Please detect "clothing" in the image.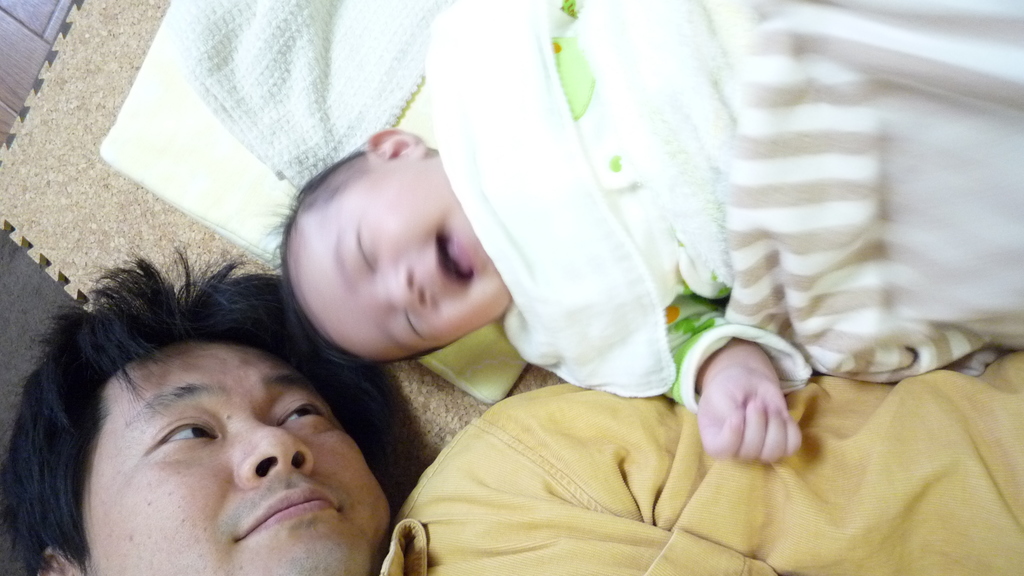
{"left": 378, "top": 348, "right": 1022, "bottom": 575}.
